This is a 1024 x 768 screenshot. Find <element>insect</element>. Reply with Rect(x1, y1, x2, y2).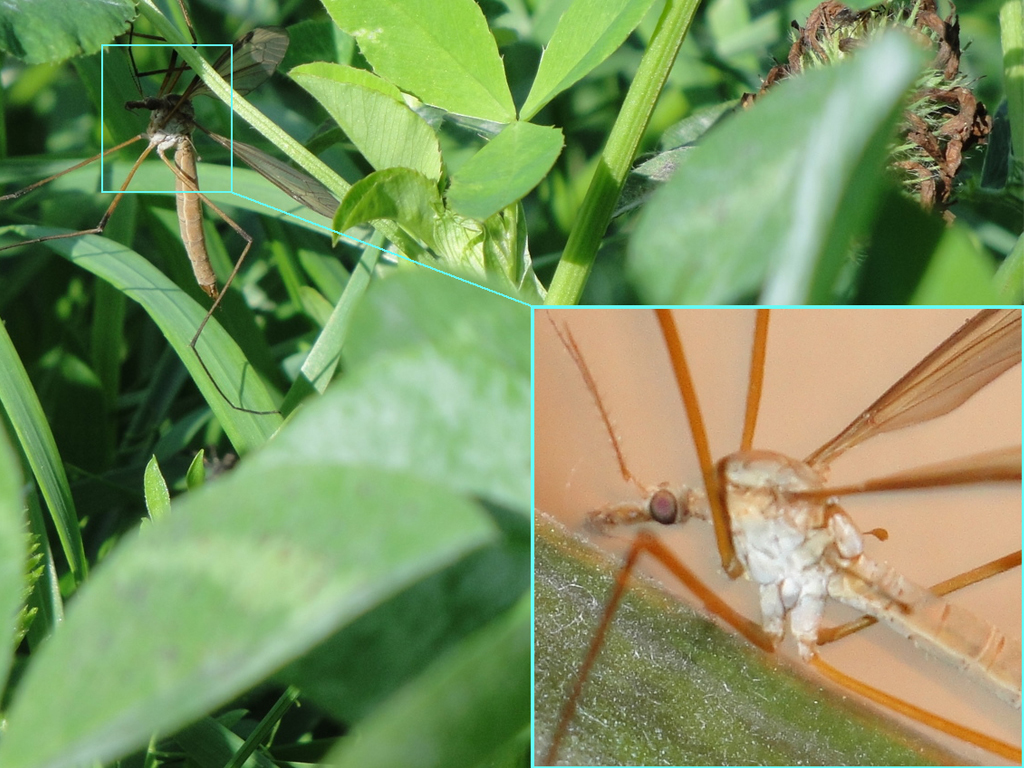
Rect(544, 308, 1023, 767).
